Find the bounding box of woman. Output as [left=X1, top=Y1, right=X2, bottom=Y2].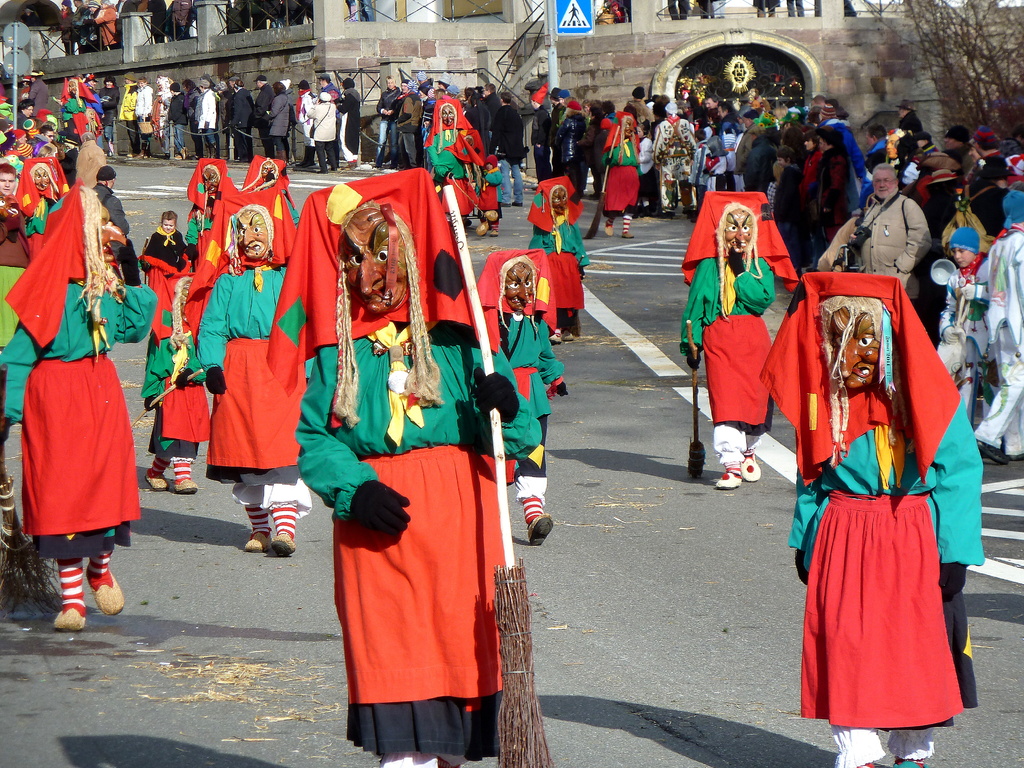
[left=264, top=82, right=292, bottom=163].
